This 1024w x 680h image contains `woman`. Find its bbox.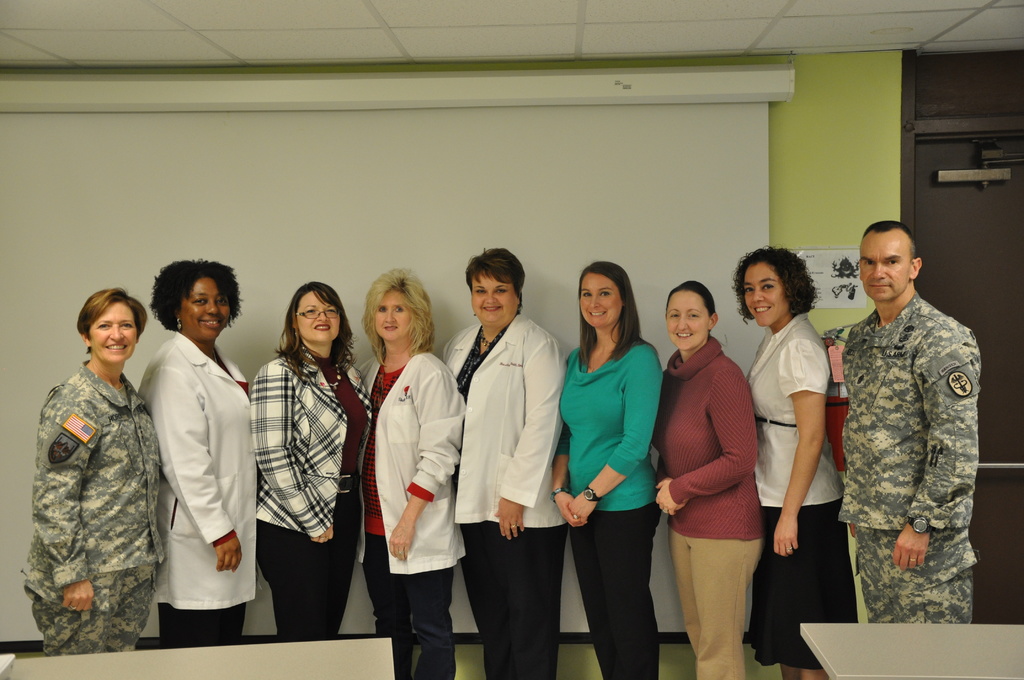
rect(132, 255, 255, 649).
